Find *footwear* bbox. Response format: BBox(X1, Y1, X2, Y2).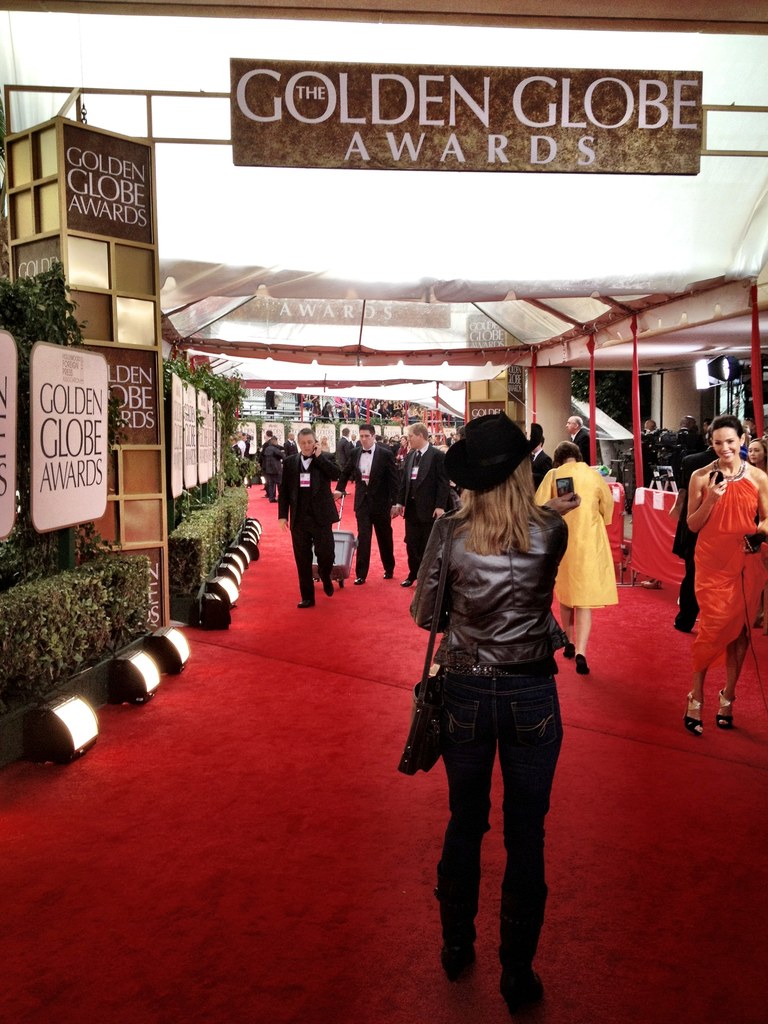
BBox(354, 574, 368, 584).
